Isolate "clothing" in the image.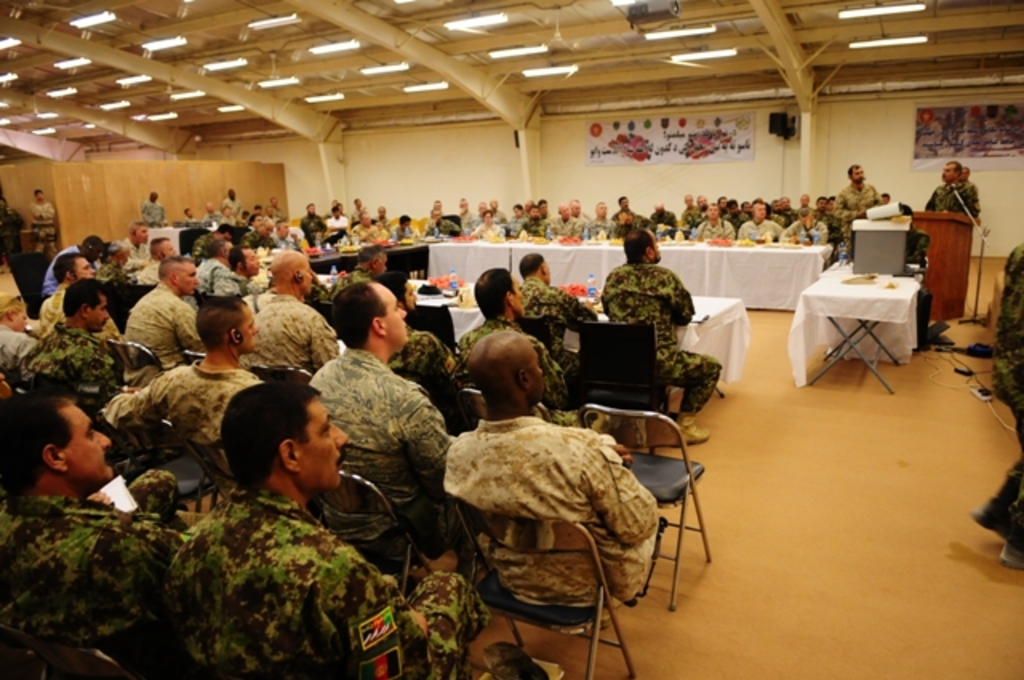
Isolated region: 514 278 590 366.
